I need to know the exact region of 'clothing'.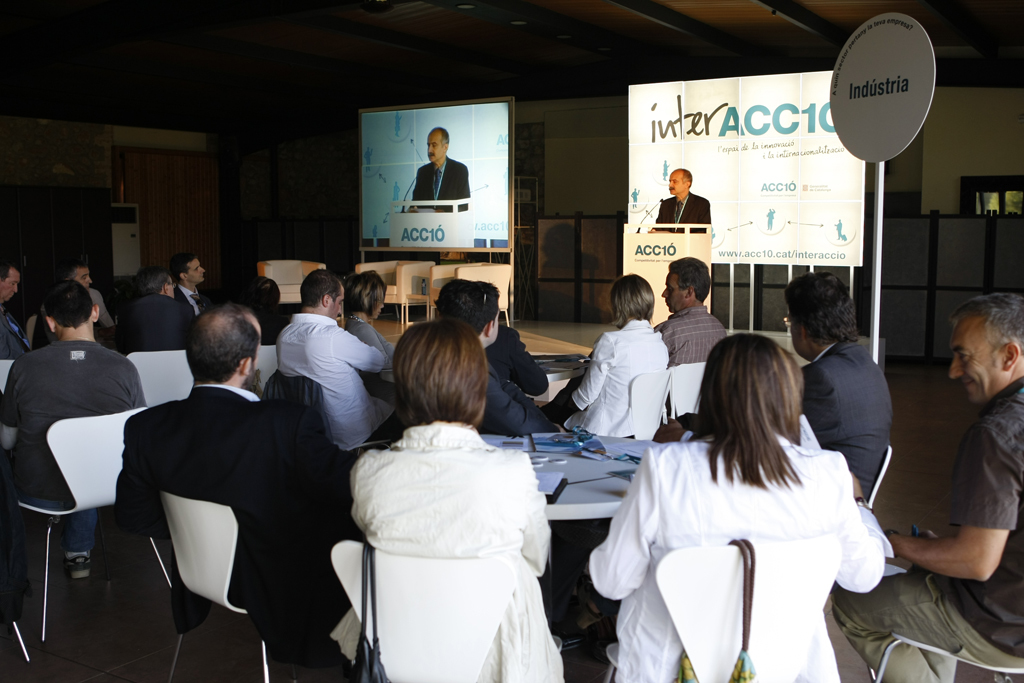
Region: [x1=501, y1=324, x2=564, y2=409].
